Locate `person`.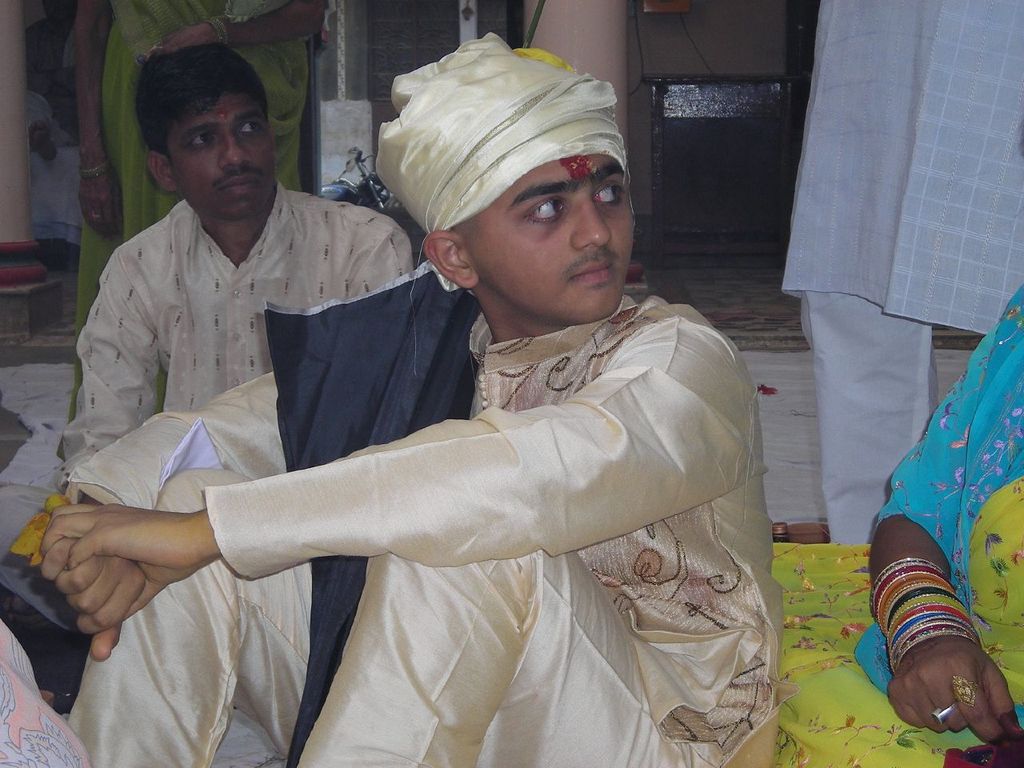
Bounding box: {"left": 765, "top": 278, "right": 1023, "bottom": 767}.
